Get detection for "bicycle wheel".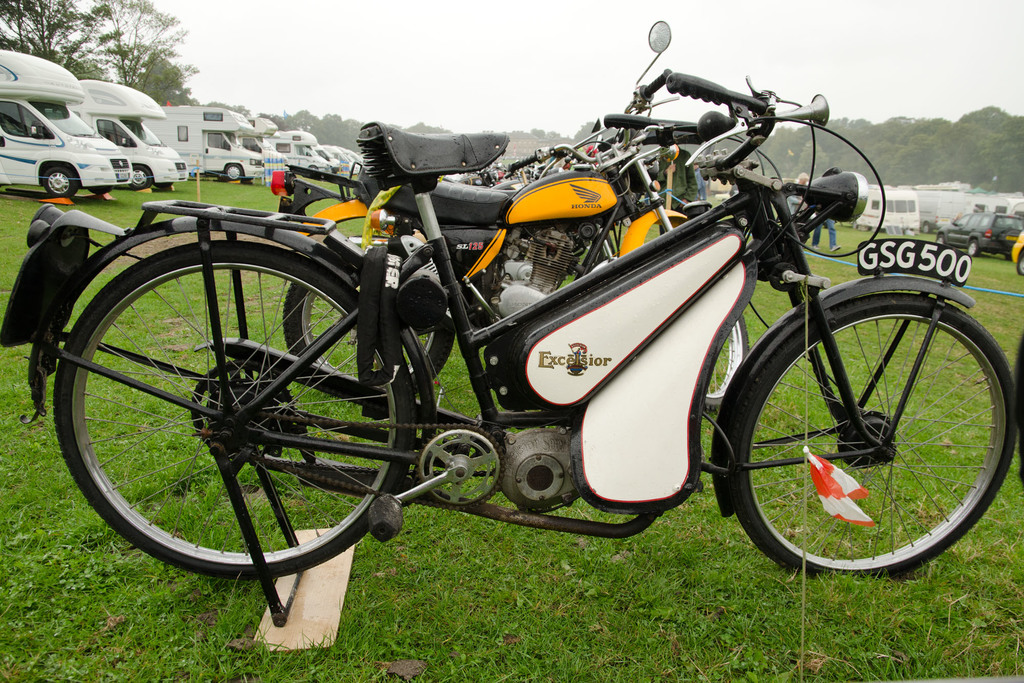
Detection: bbox(721, 273, 1011, 606).
